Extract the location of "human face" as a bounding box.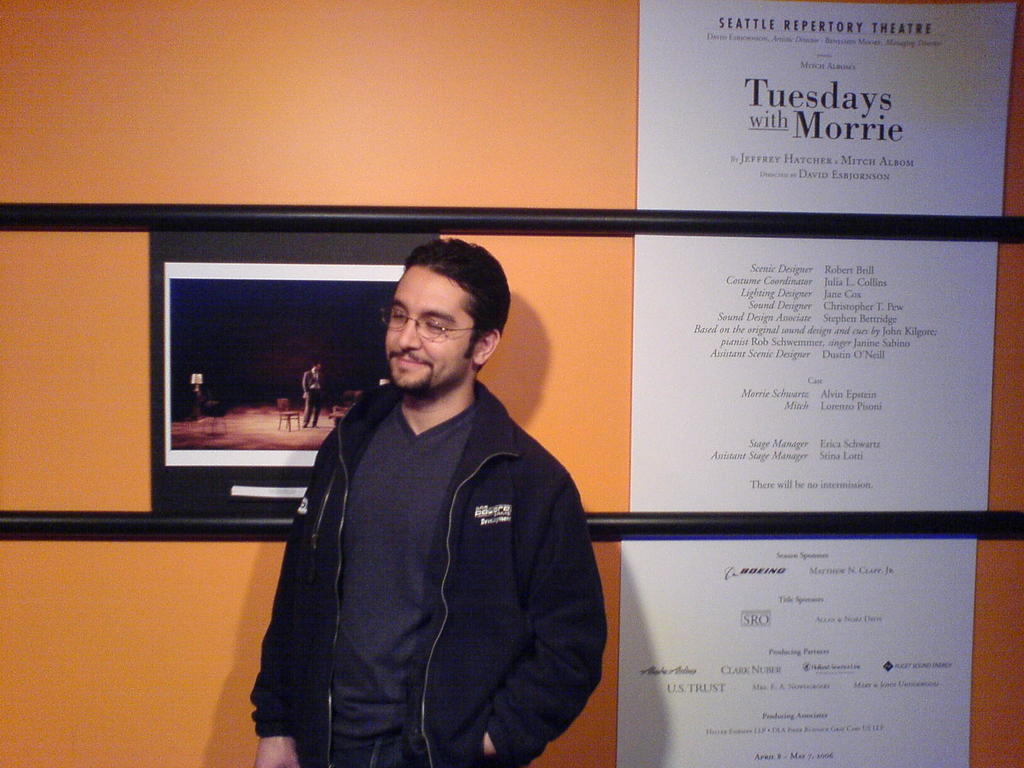
l=387, t=262, r=480, b=393.
